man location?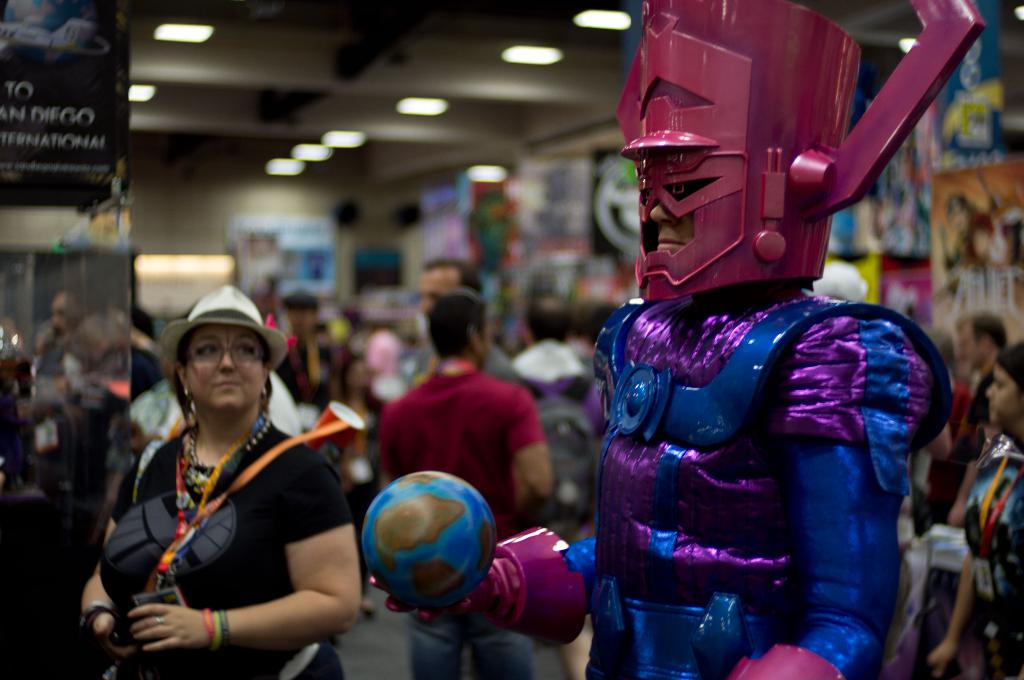
bbox(511, 295, 613, 536)
